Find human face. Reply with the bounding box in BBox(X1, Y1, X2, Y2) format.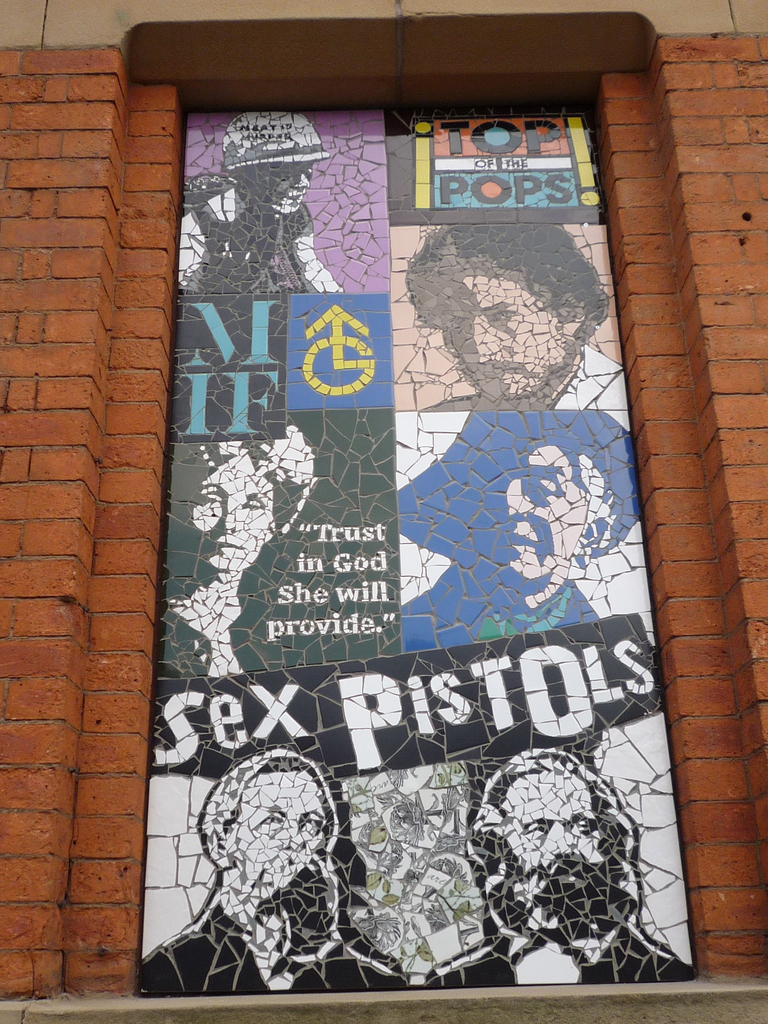
BBox(248, 166, 320, 211).
